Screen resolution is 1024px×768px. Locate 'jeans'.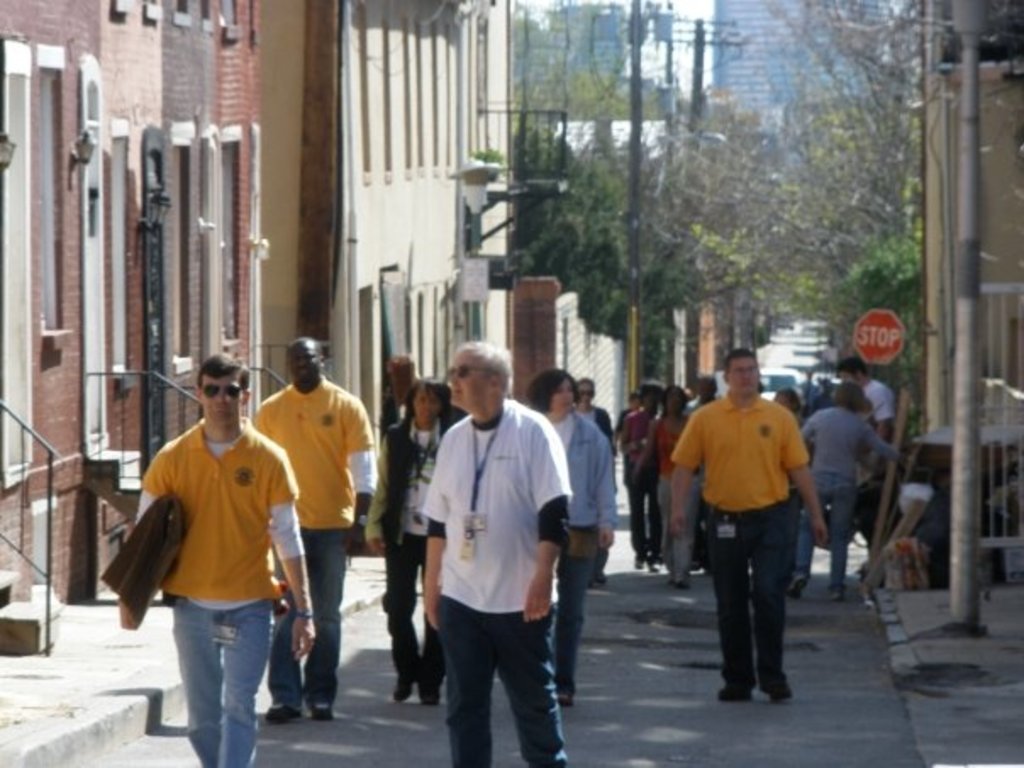
rect(795, 470, 853, 585).
